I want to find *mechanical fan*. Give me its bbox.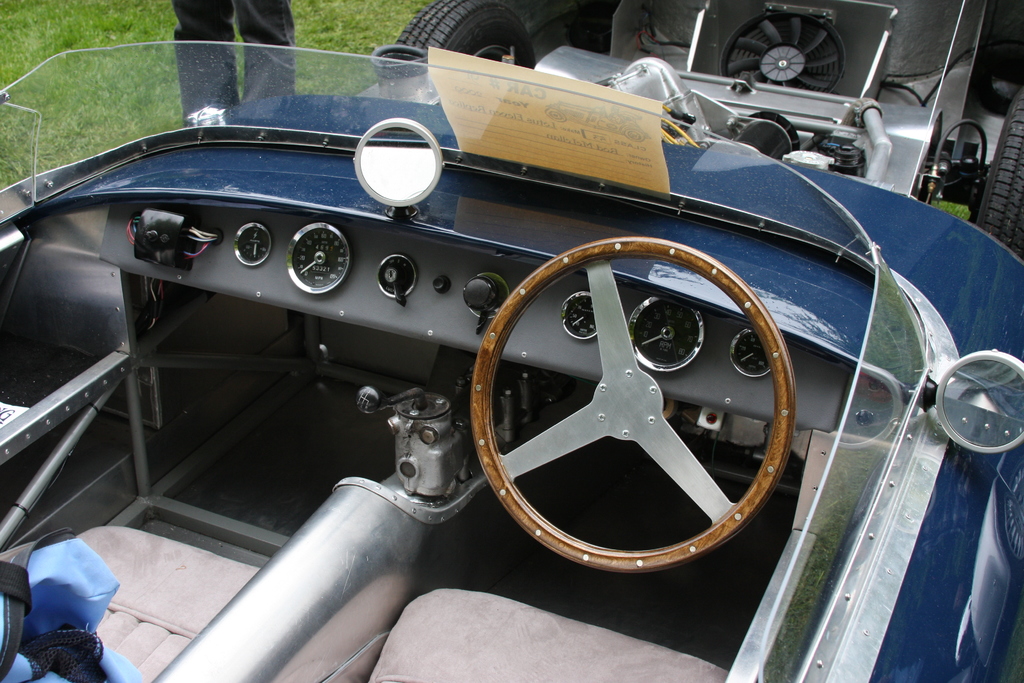
(689,0,899,101).
